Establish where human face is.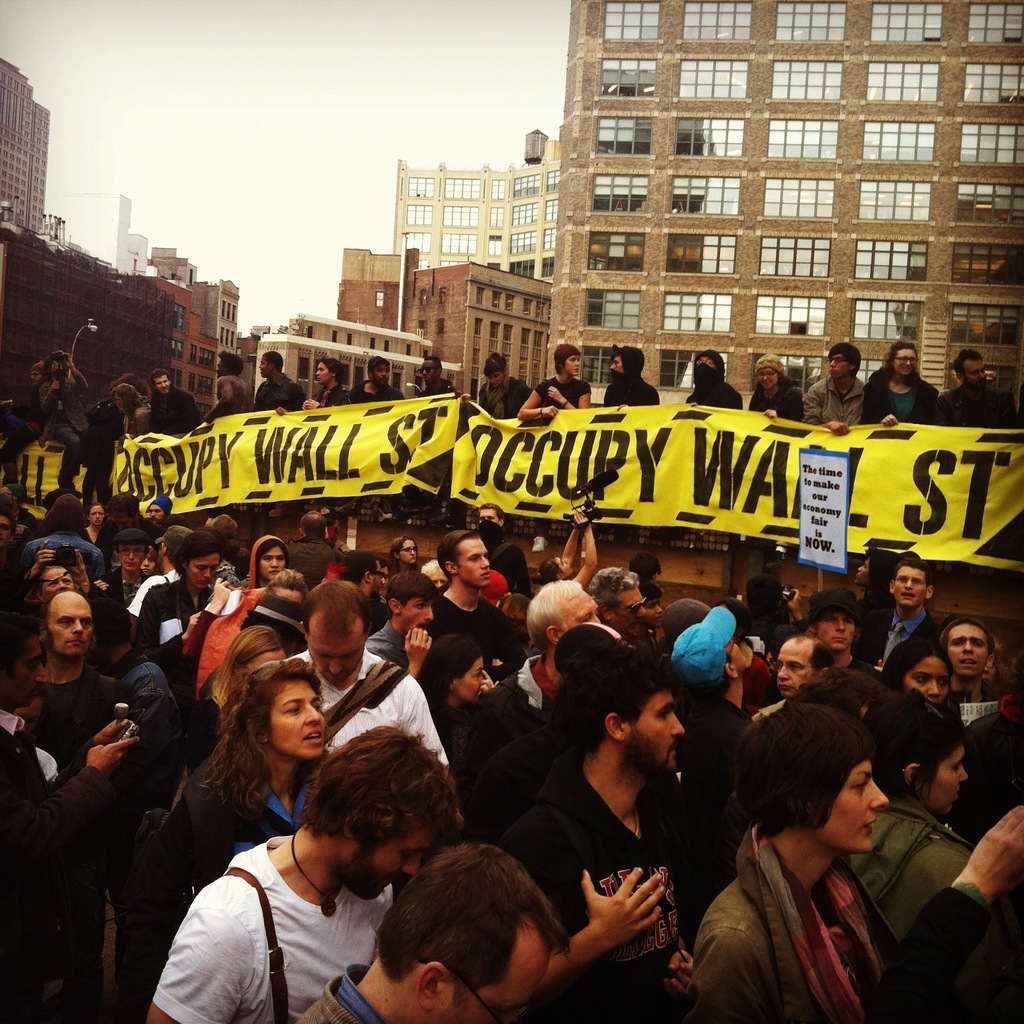
Established at crop(932, 742, 967, 812).
